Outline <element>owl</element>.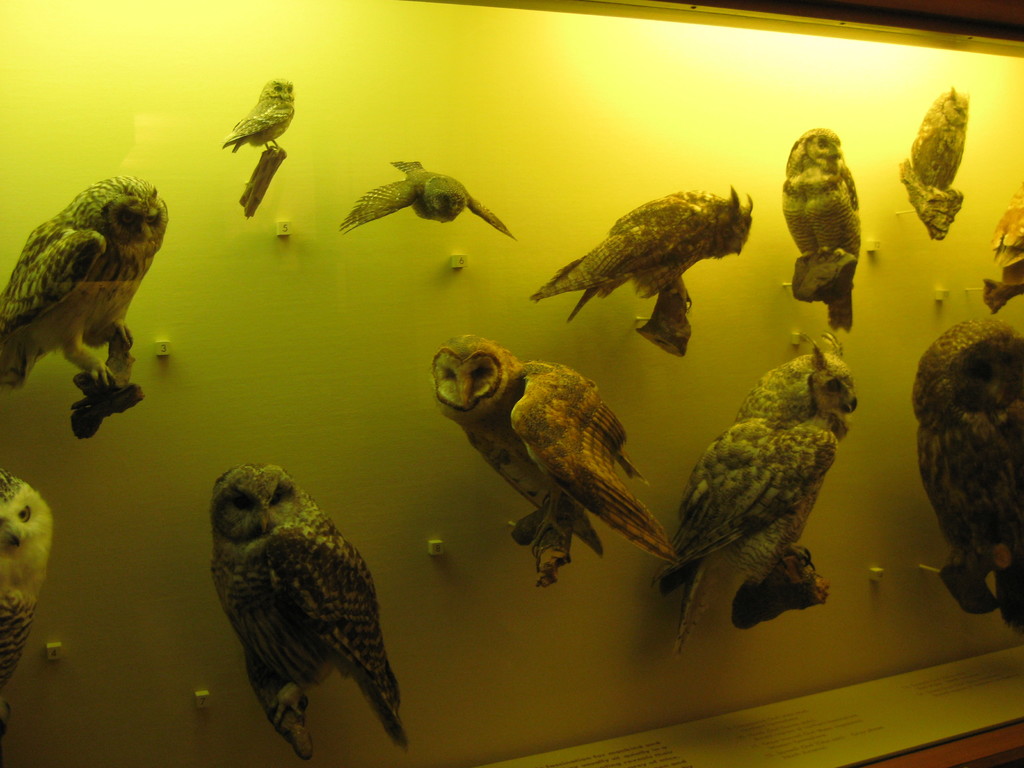
Outline: 776,125,868,331.
